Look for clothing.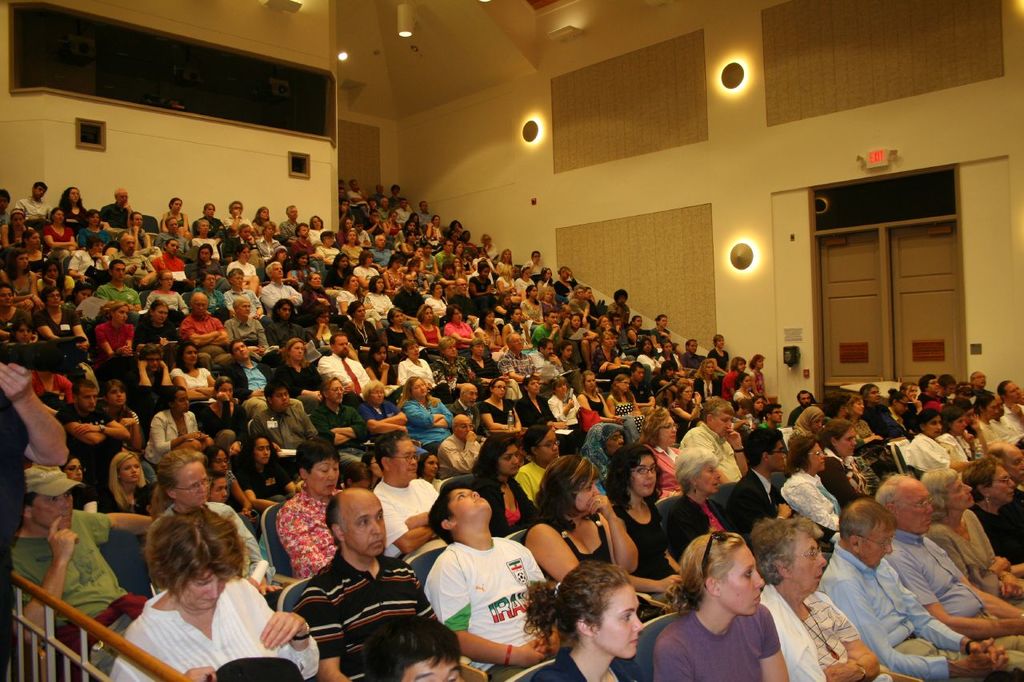
Found: x1=736, y1=385, x2=753, y2=404.
